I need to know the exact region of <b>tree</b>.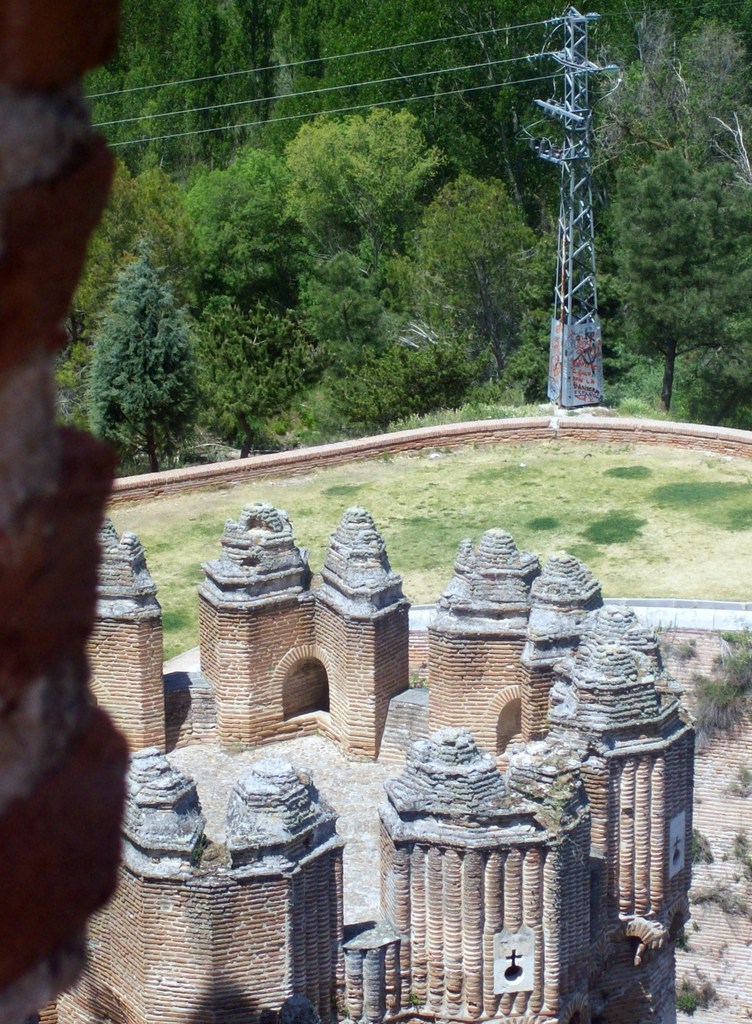
Region: [626,52,735,404].
